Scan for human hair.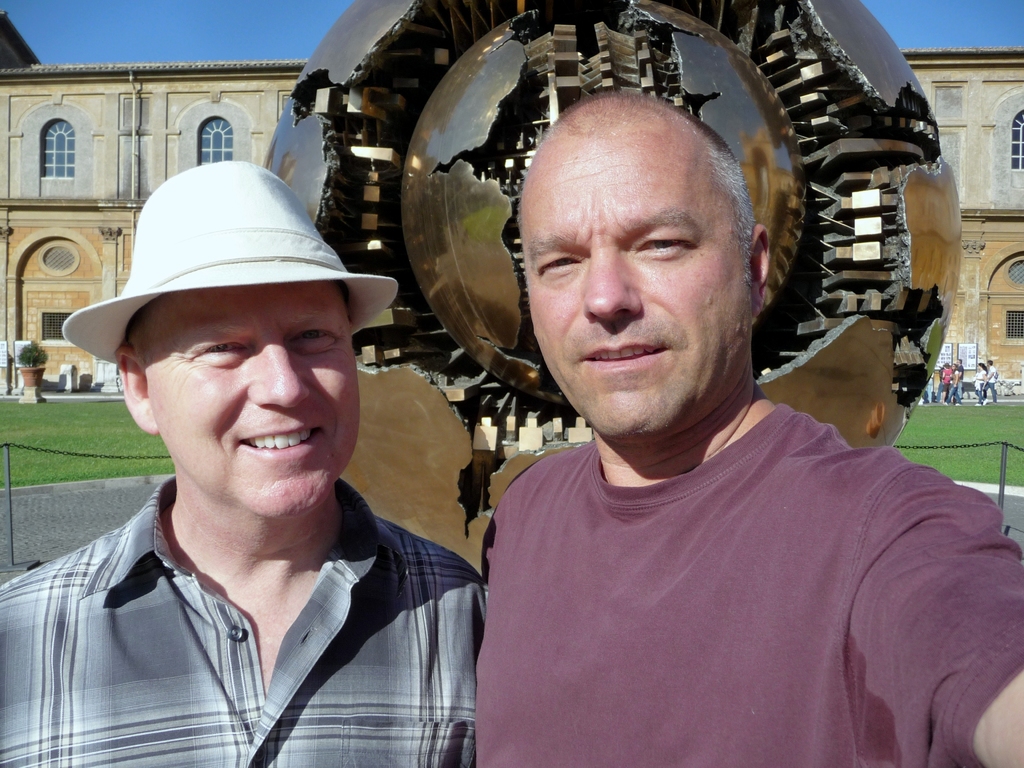
Scan result: (left=510, top=93, right=749, bottom=275).
